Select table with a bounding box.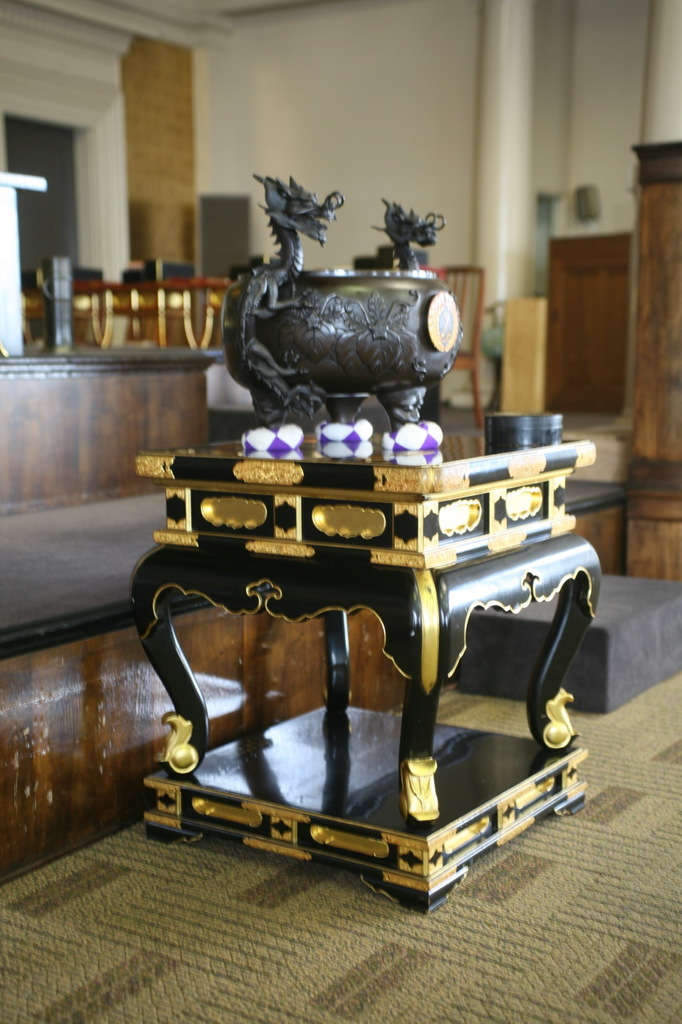
(left=80, top=364, right=609, bottom=857).
